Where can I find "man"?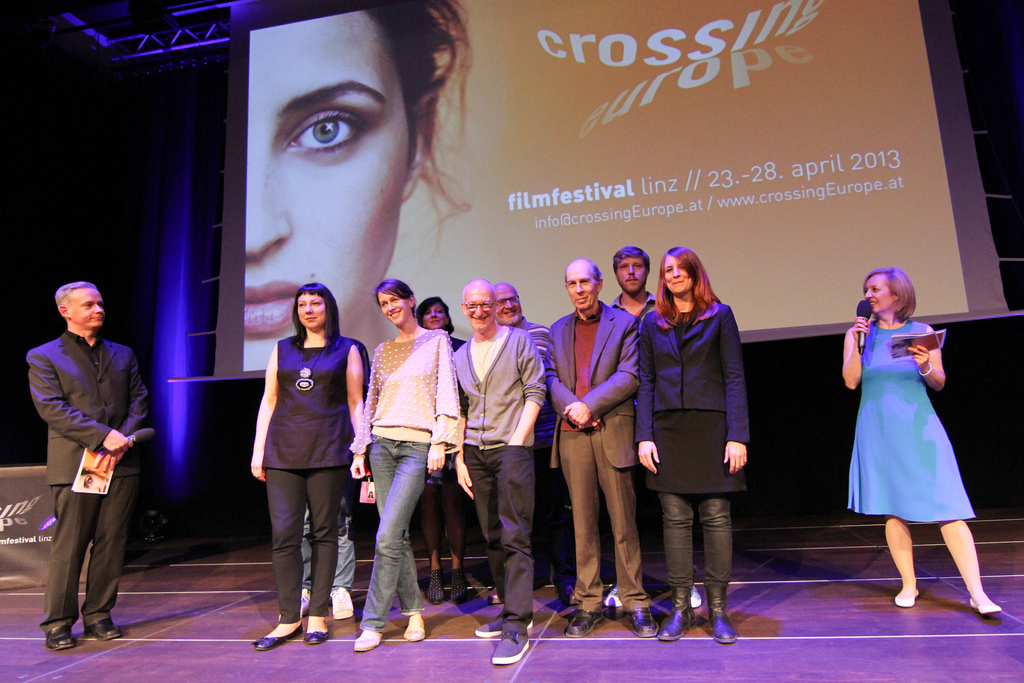
You can find it at Rect(548, 261, 657, 639).
